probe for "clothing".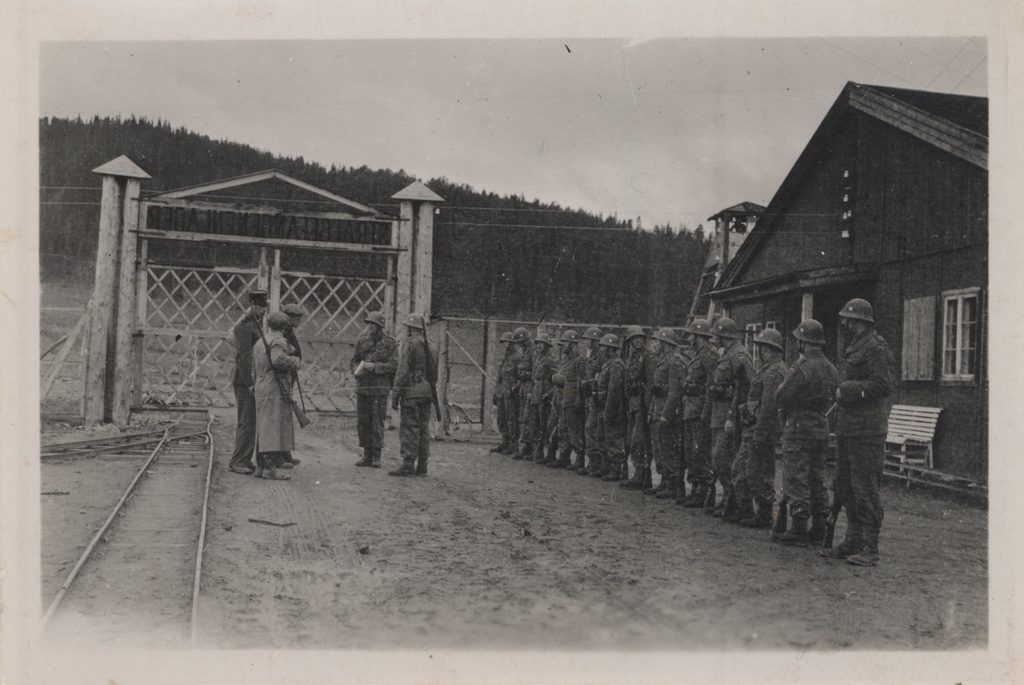
Probe result: box=[723, 348, 781, 509].
